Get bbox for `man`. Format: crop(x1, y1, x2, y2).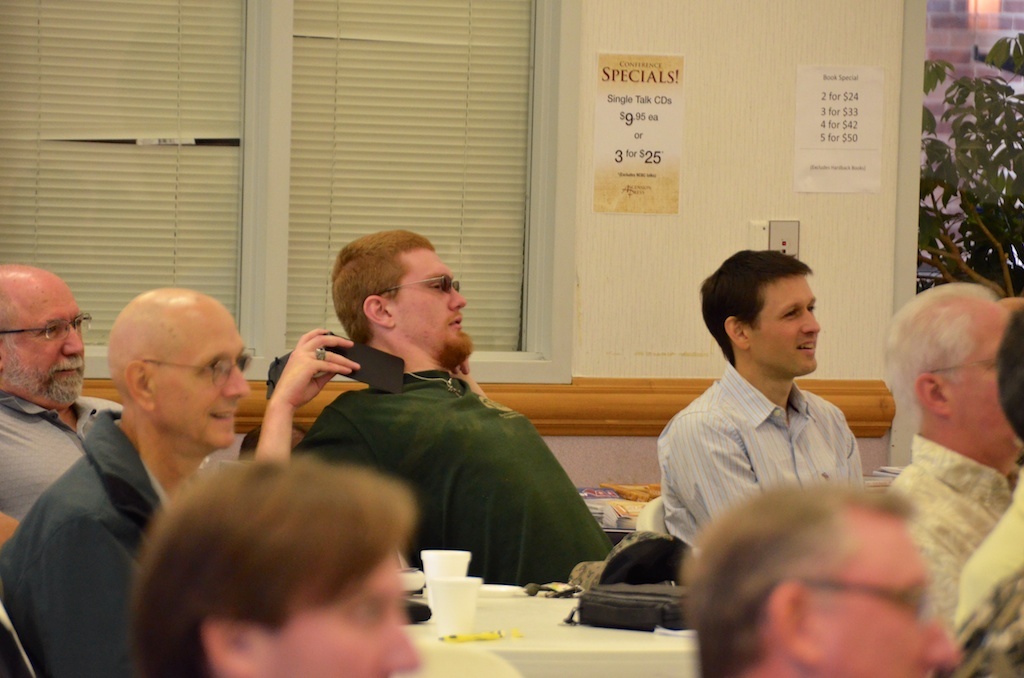
crop(0, 284, 253, 677).
